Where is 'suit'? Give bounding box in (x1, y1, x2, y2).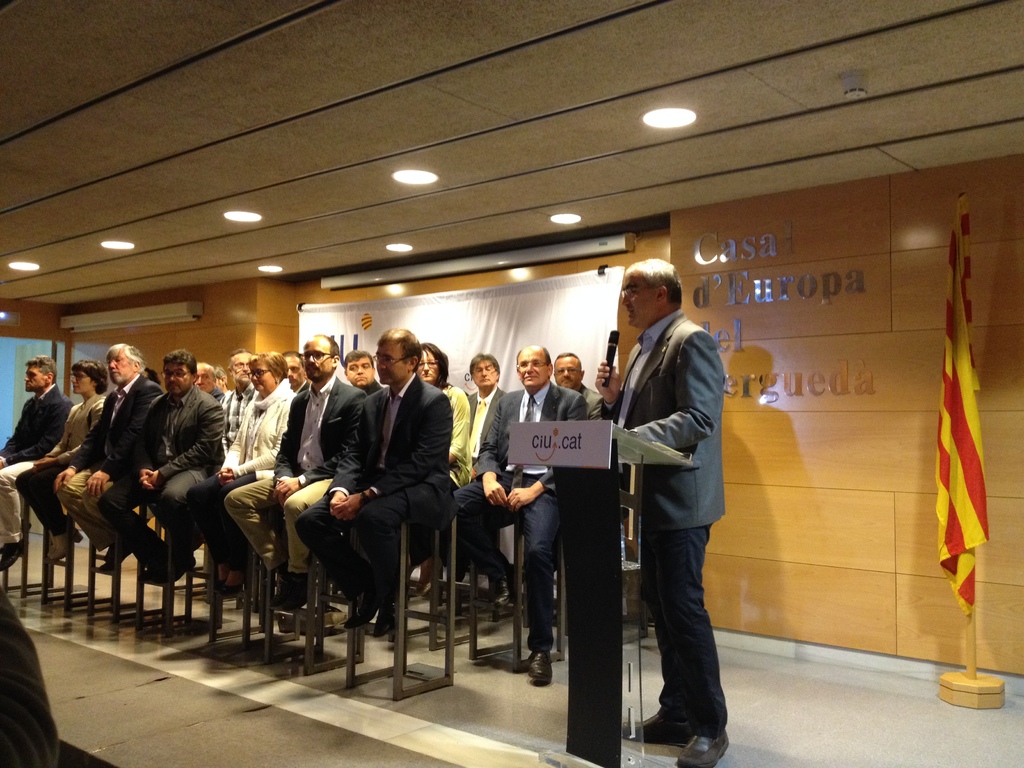
(470, 385, 501, 476).
